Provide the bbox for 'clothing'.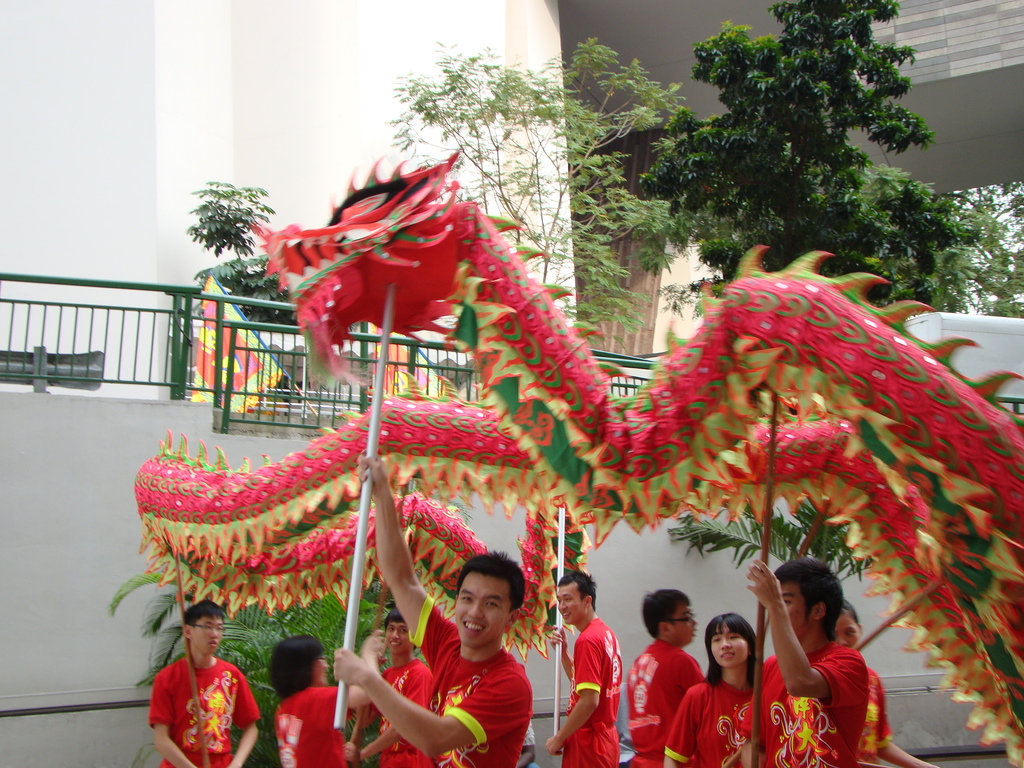
148 664 251 755.
